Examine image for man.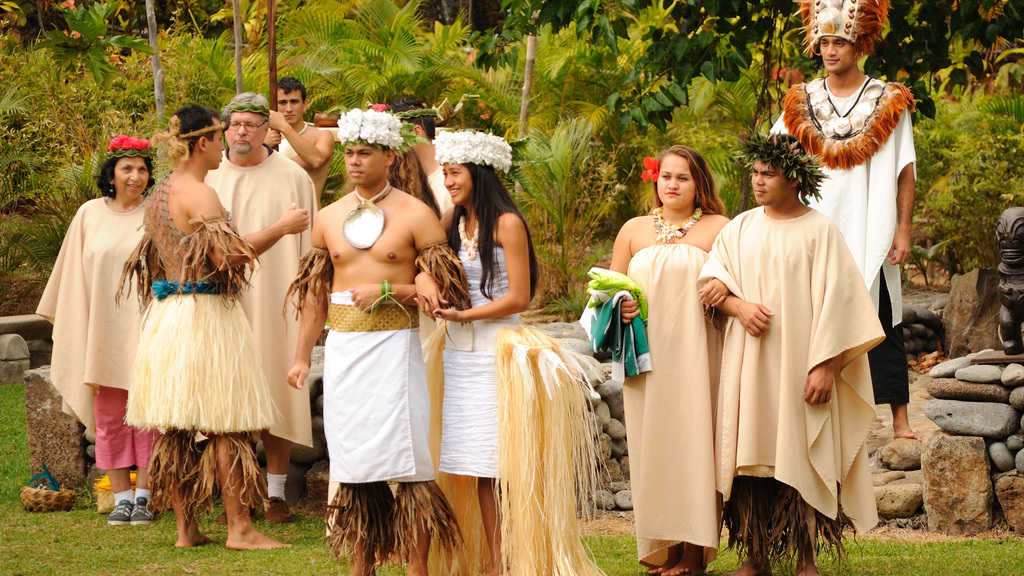
Examination result: [x1=266, y1=79, x2=338, y2=220].
